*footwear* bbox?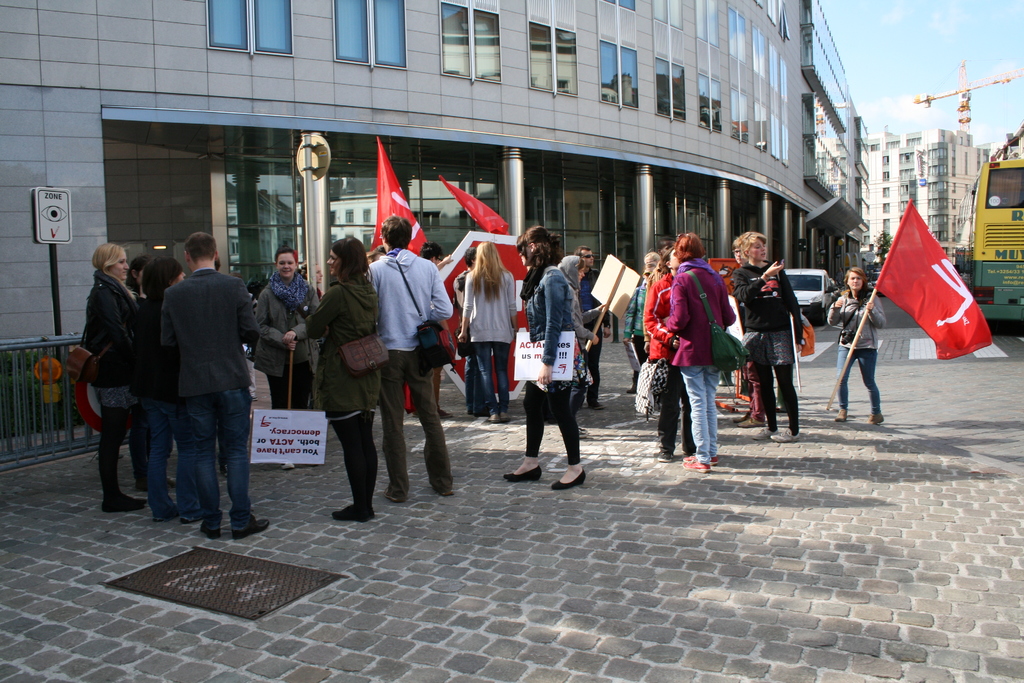
BBox(486, 410, 499, 425)
